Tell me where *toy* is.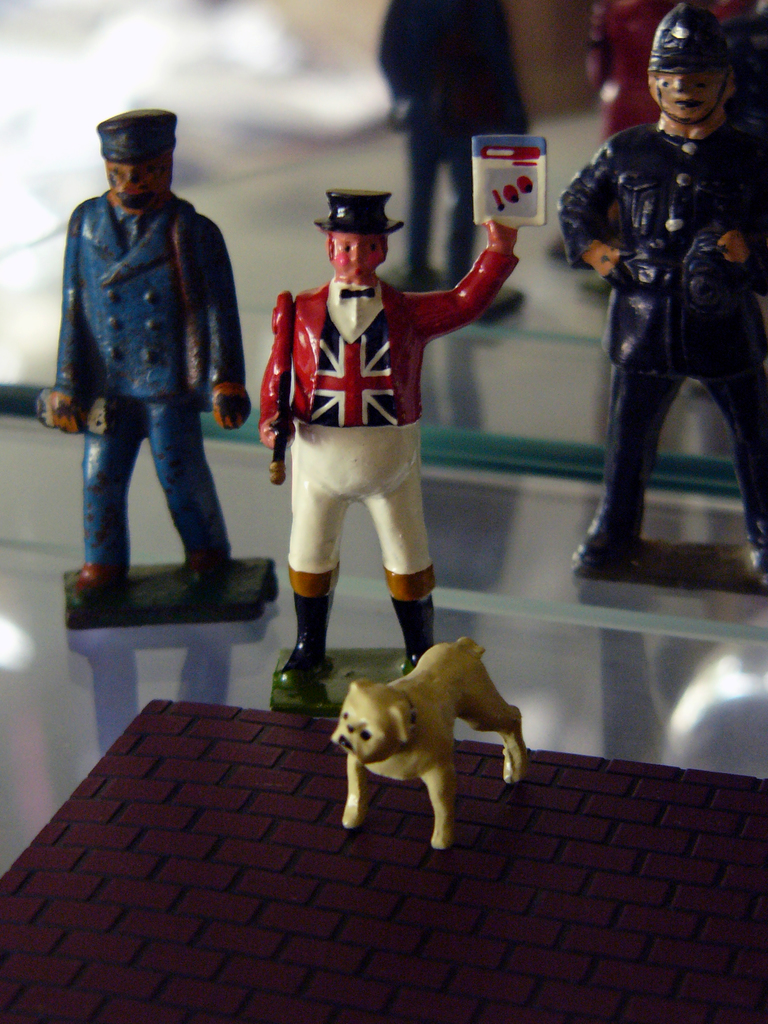
*toy* is at <bbox>556, 3, 759, 579</bbox>.
